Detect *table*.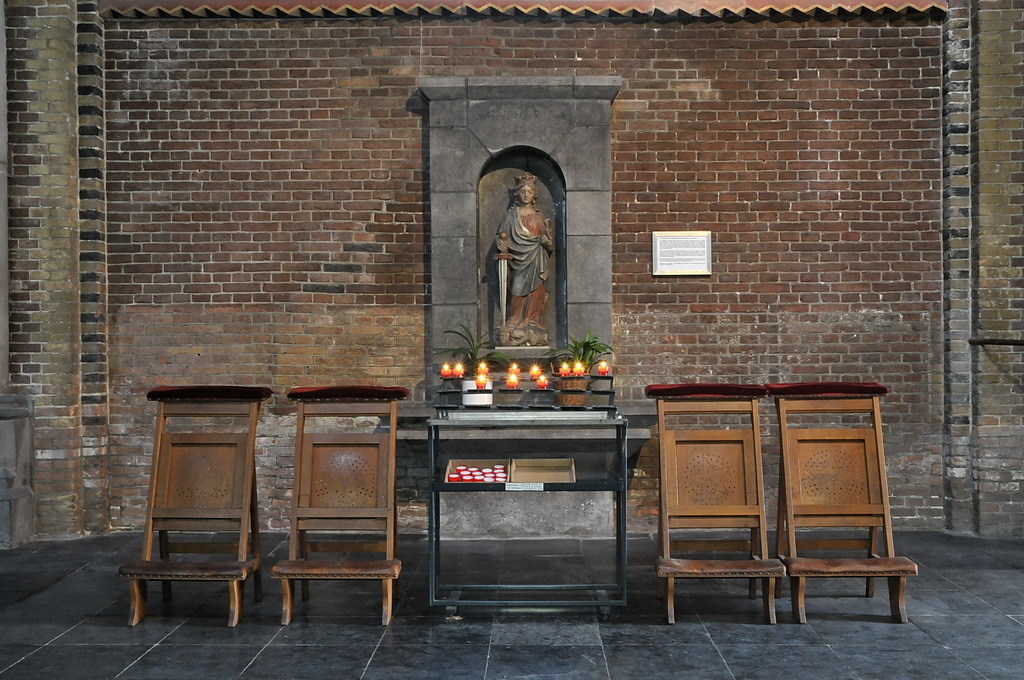
Detected at box=[416, 371, 630, 619].
